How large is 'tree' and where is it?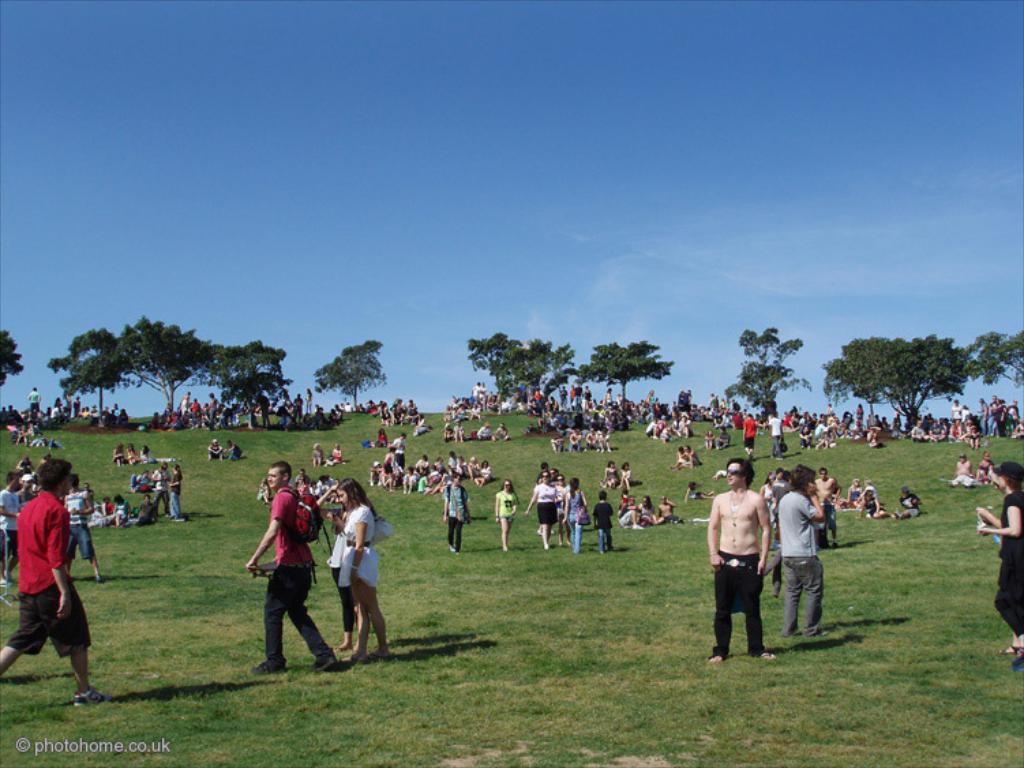
Bounding box: x1=578, y1=340, x2=679, y2=407.
